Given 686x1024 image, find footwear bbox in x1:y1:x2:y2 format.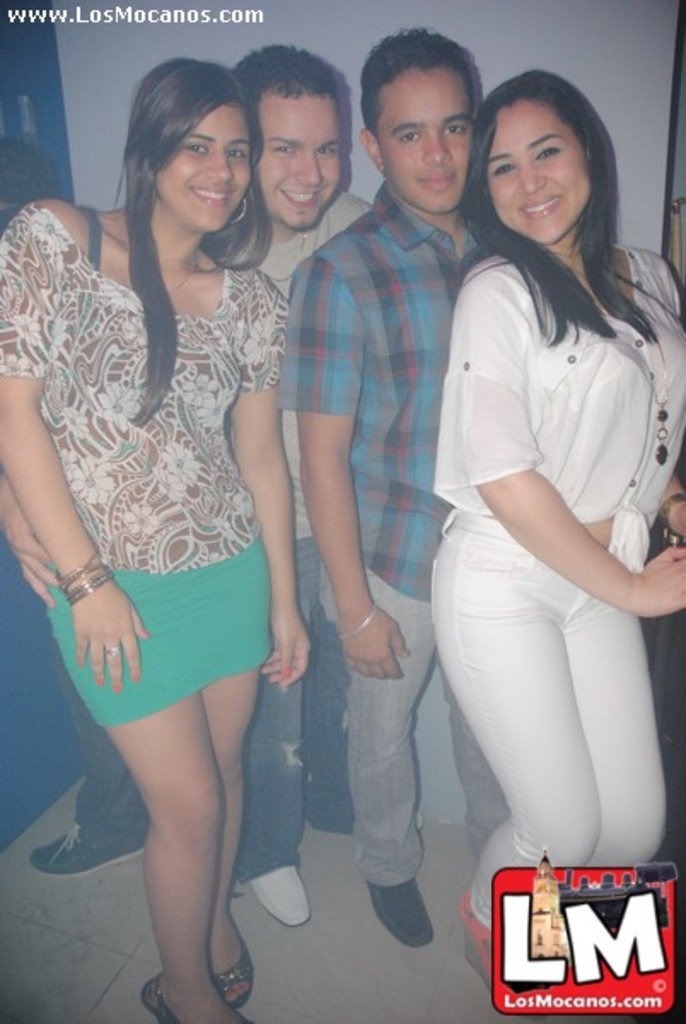
31:817:143:877.
